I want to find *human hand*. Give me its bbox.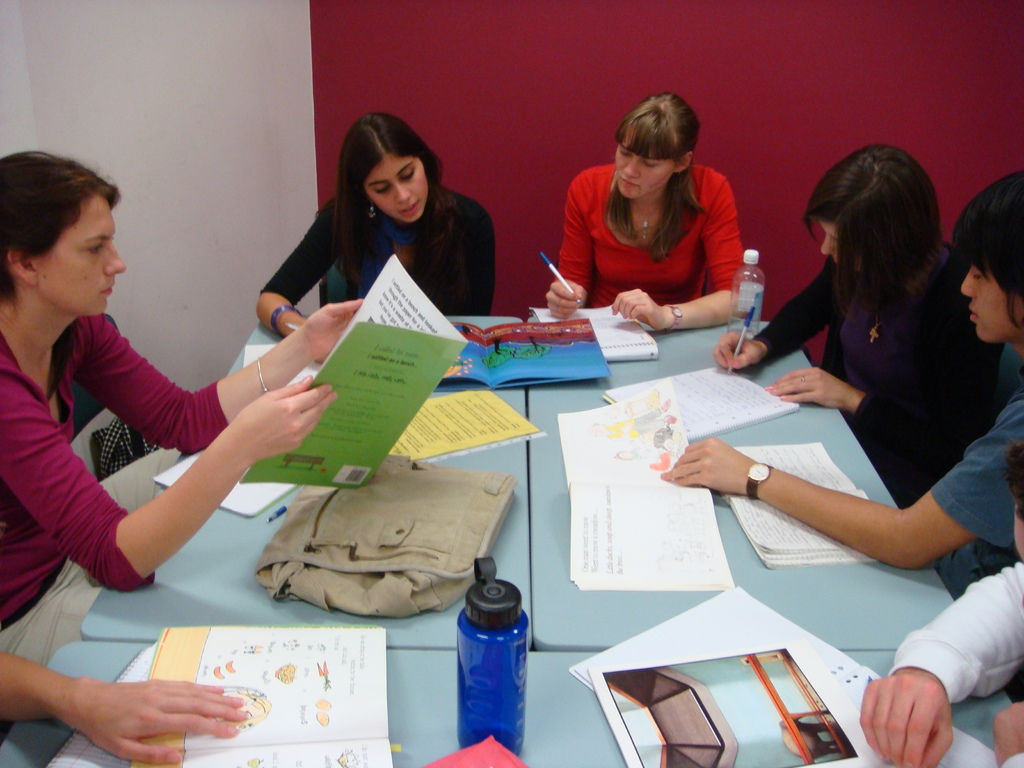
(x1=303, y1=300, x2=362, y2=364).
